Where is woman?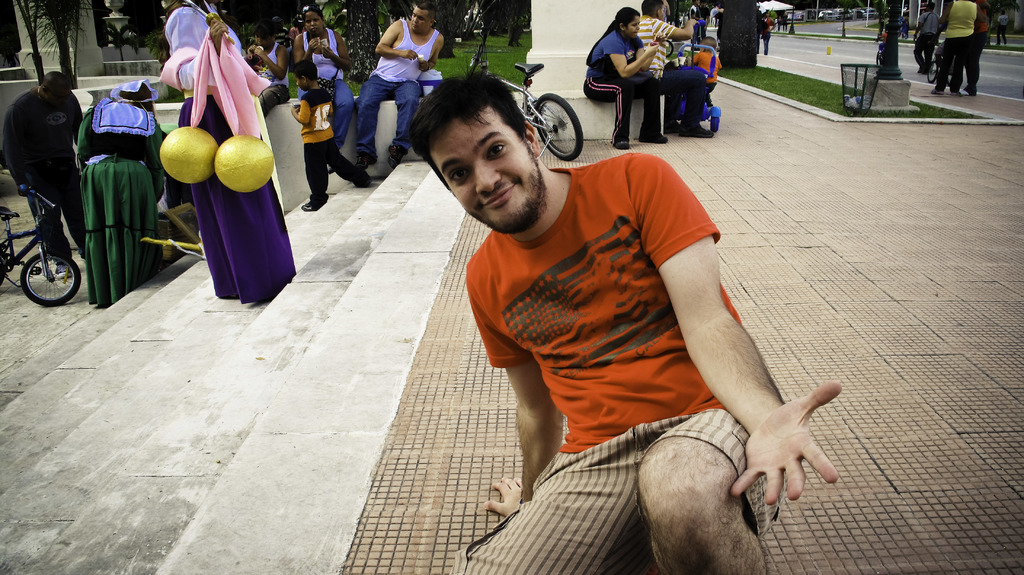
x1=73 y1=75 x2=175 y2=320.
